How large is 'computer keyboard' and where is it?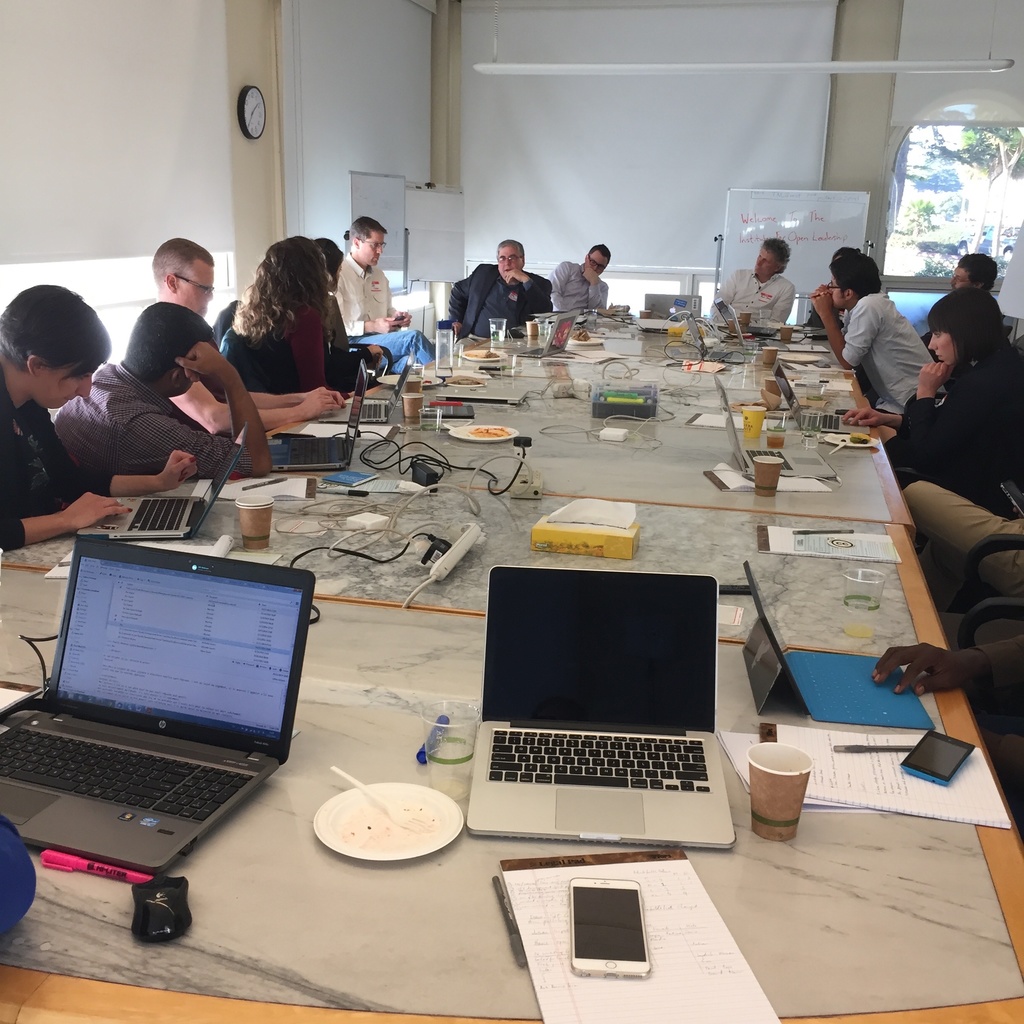
Bounding box: [127, 495, 191, 532].
